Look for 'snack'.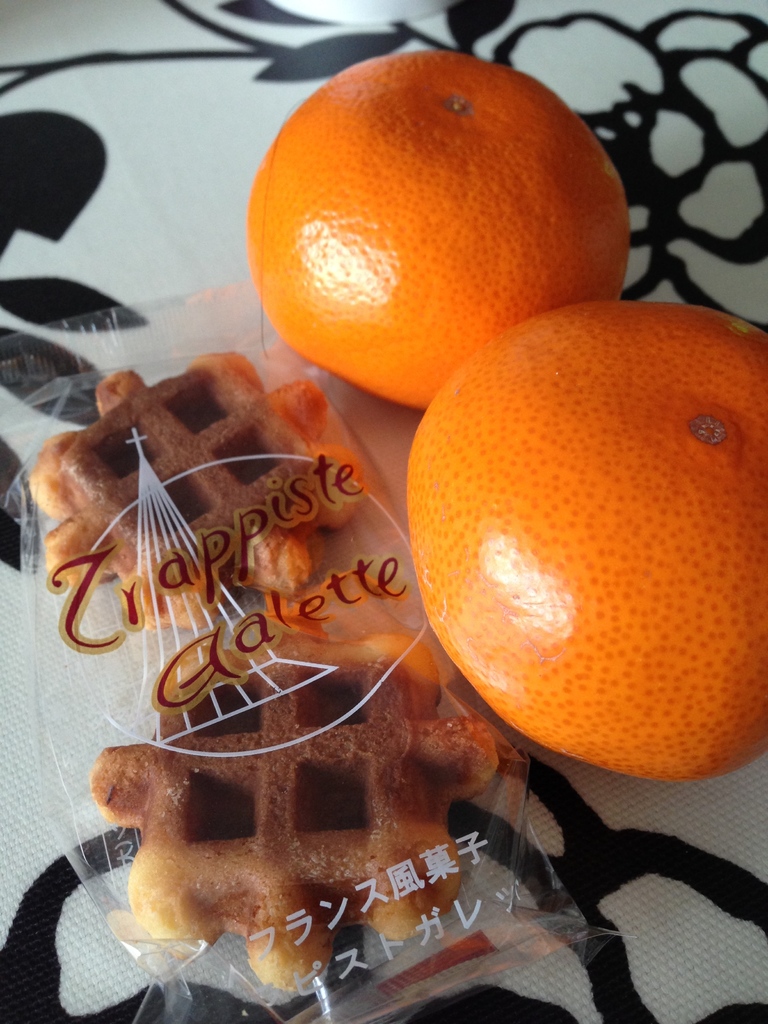
Found: locate(93, 629, 502, 996).
